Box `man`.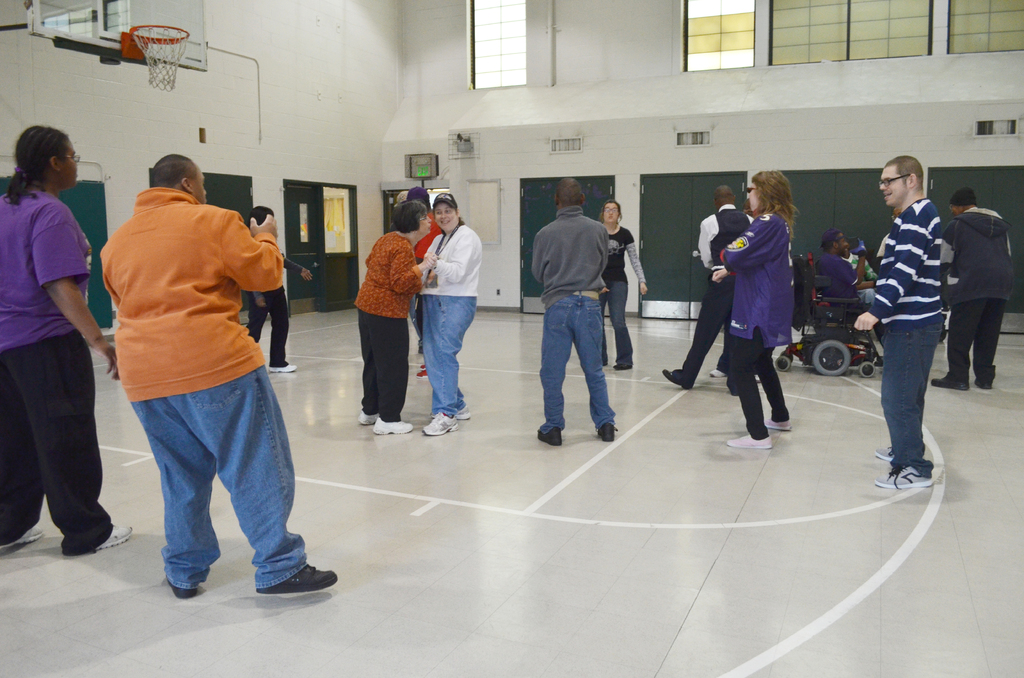
left=538, top=179, right=620, bottom=444.
